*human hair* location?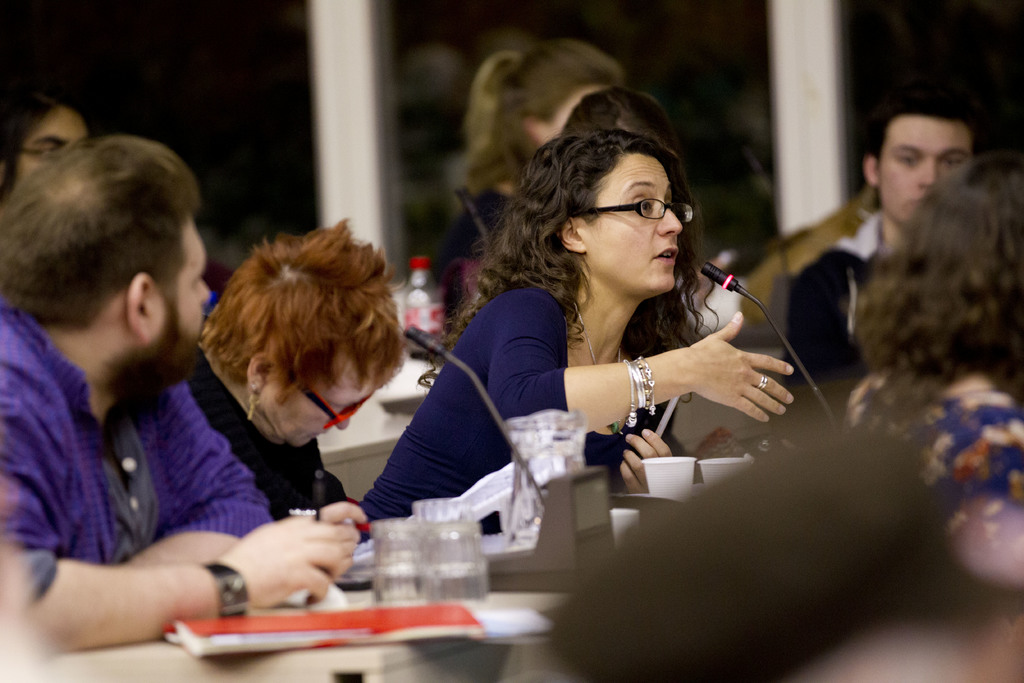
865, 100, 985, 176
